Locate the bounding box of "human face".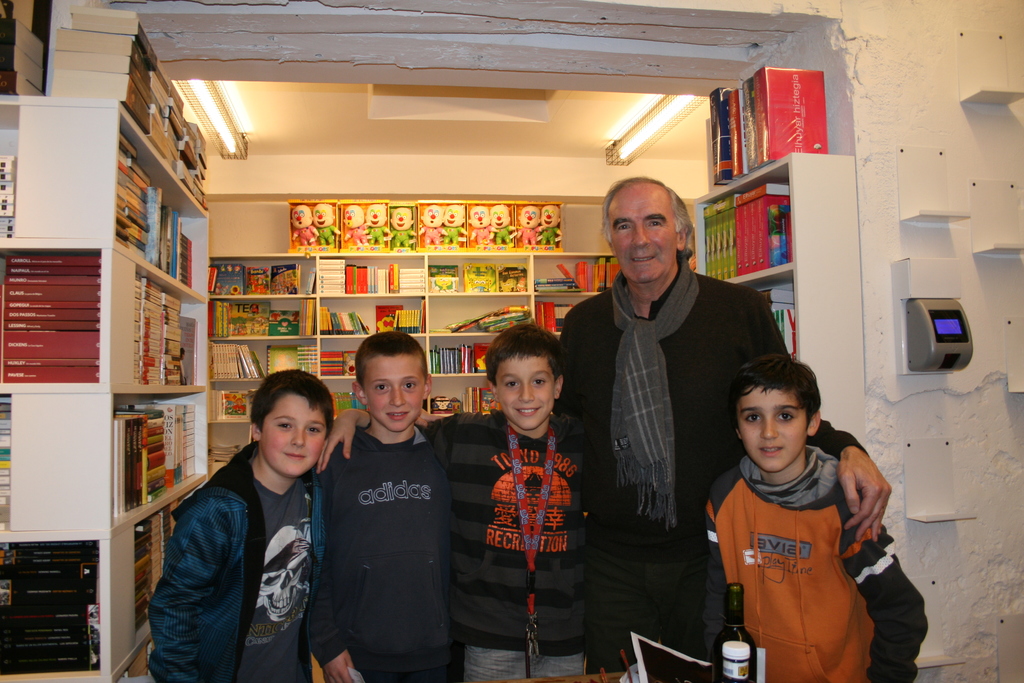
Bounding box: <box>499,356,556,422</box>.
